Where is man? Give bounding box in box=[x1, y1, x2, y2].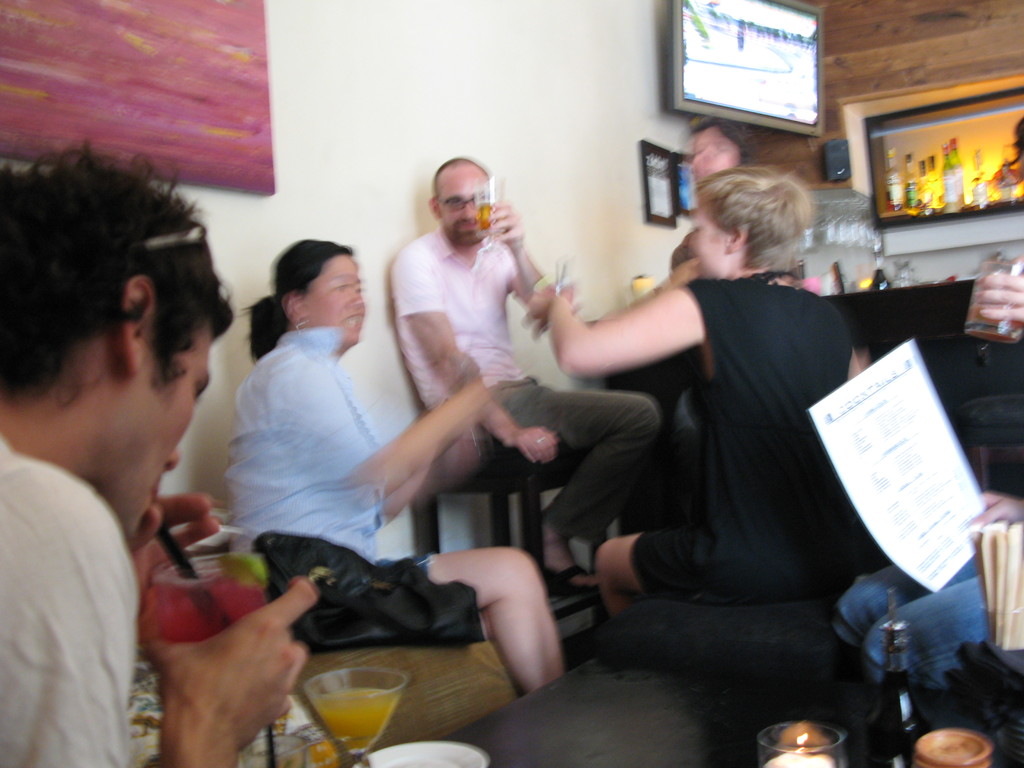
box=[527, 169, 866, 618].
